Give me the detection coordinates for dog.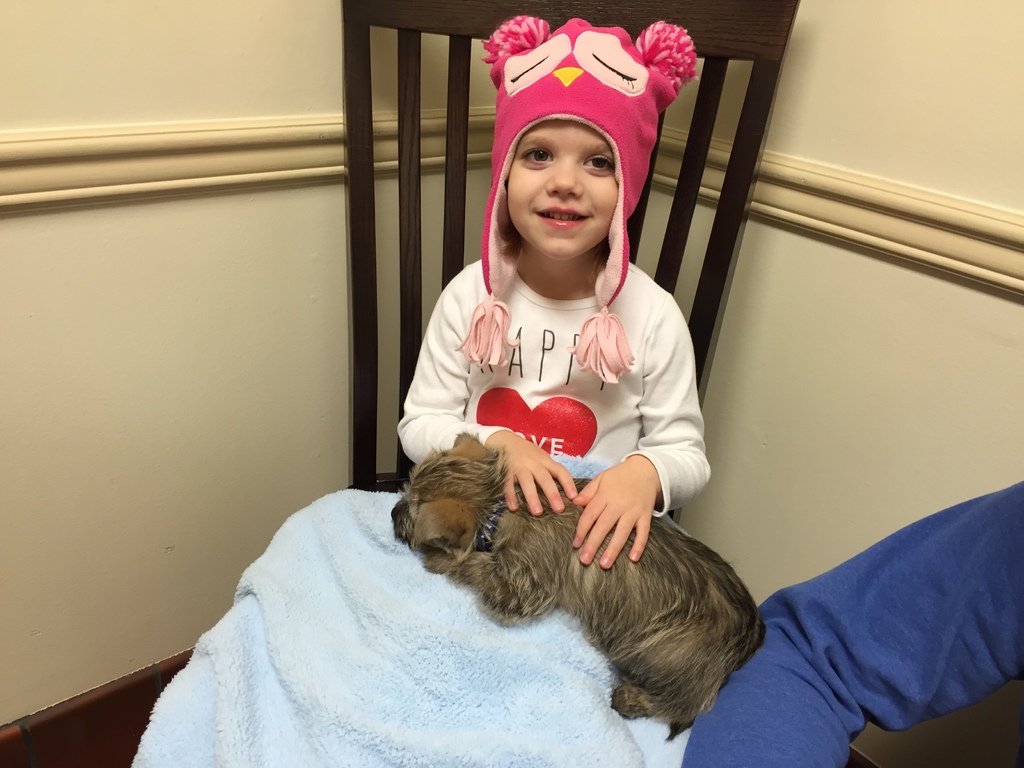
crop(384, 446, 760, 744).
